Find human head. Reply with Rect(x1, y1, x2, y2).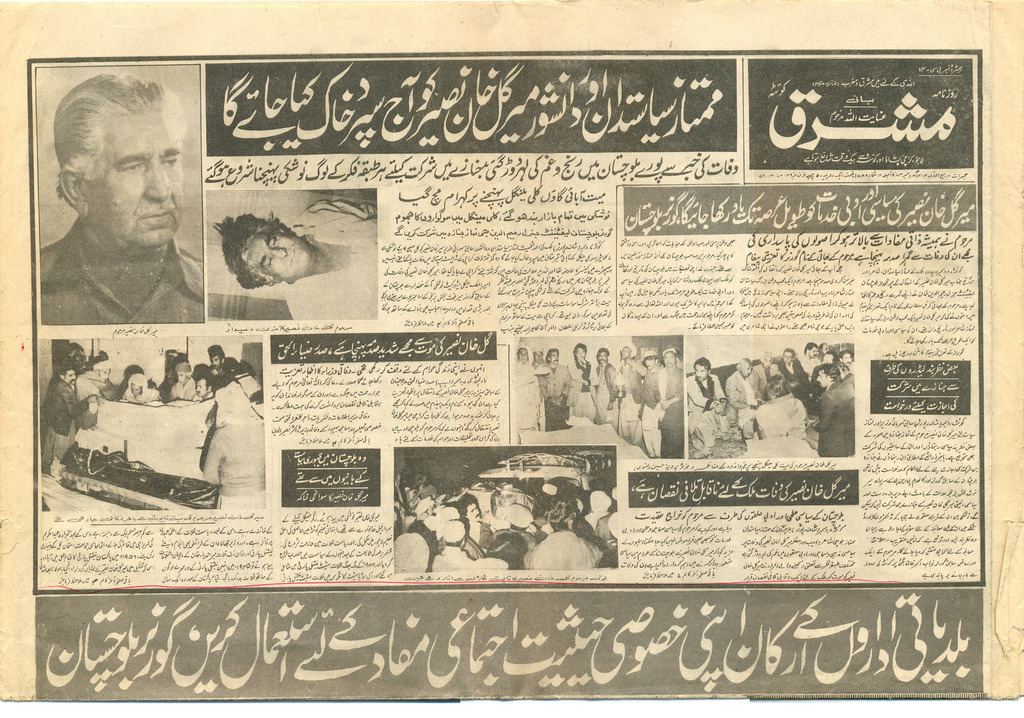
Rect(50, 72, 188, 251).
